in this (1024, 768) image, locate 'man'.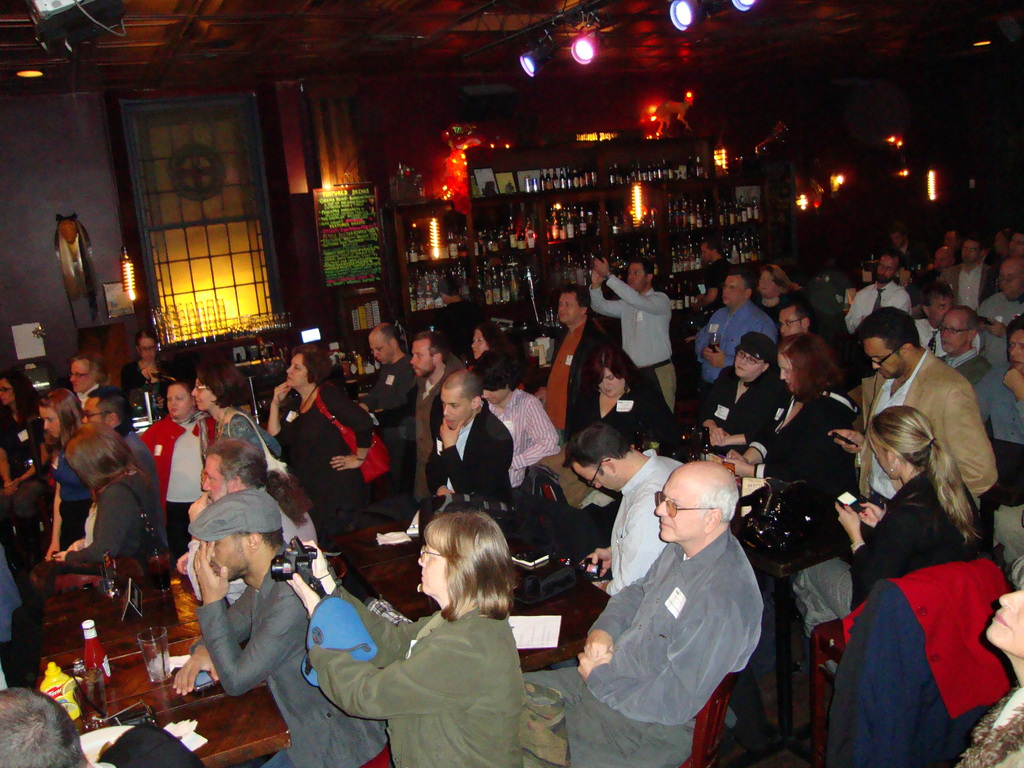
Bounding box: bbox(430, 277, 485, 340).
